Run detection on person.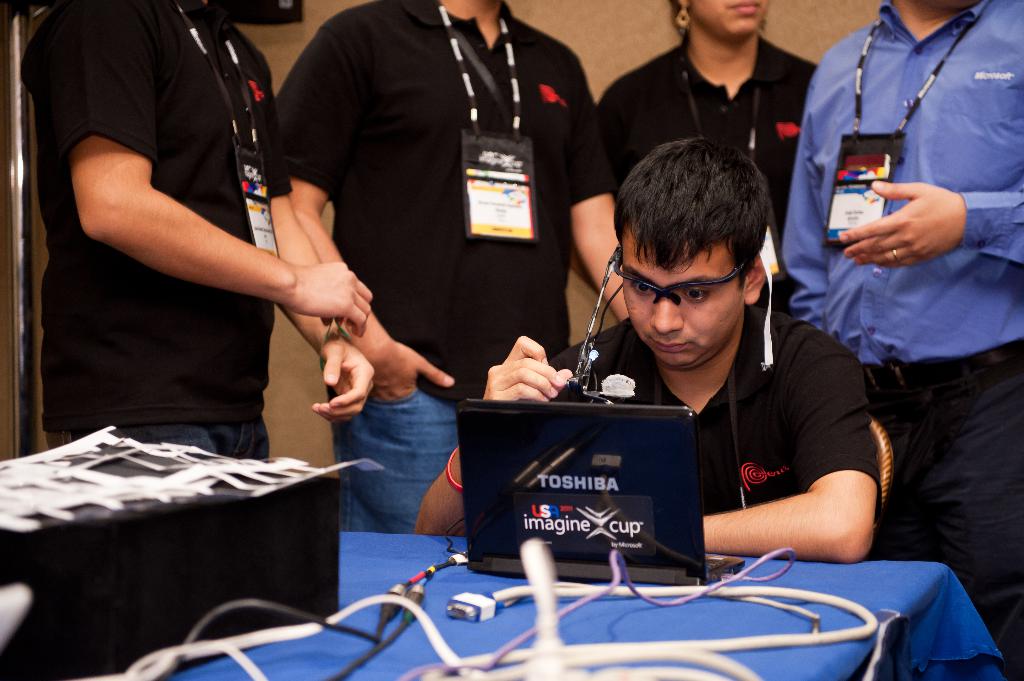
Result: (591,0,824,320).
